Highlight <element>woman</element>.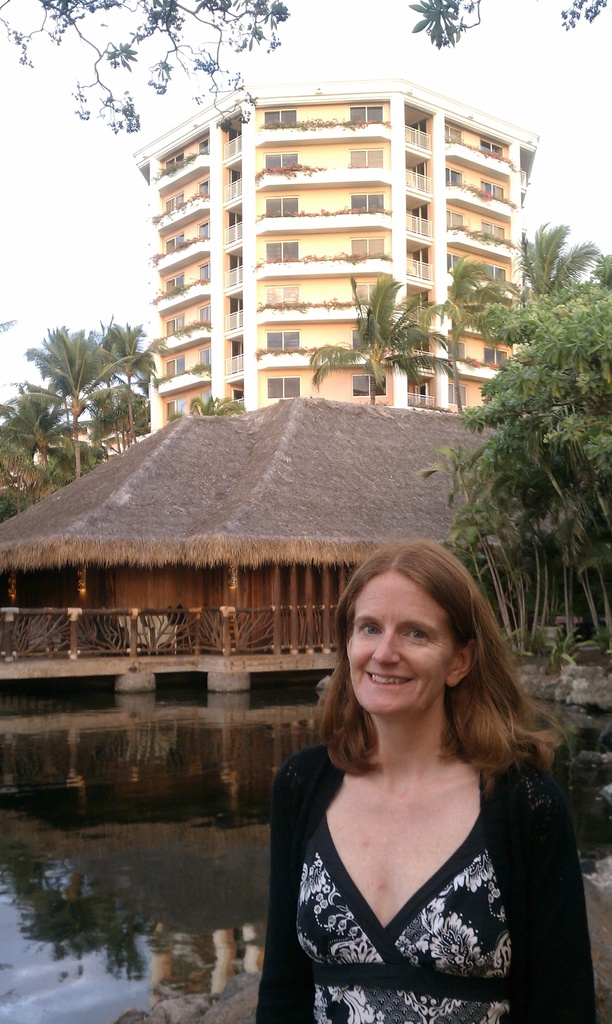
Highlighted region: <bbox>242, 529, 595, 1023</bbox>.
